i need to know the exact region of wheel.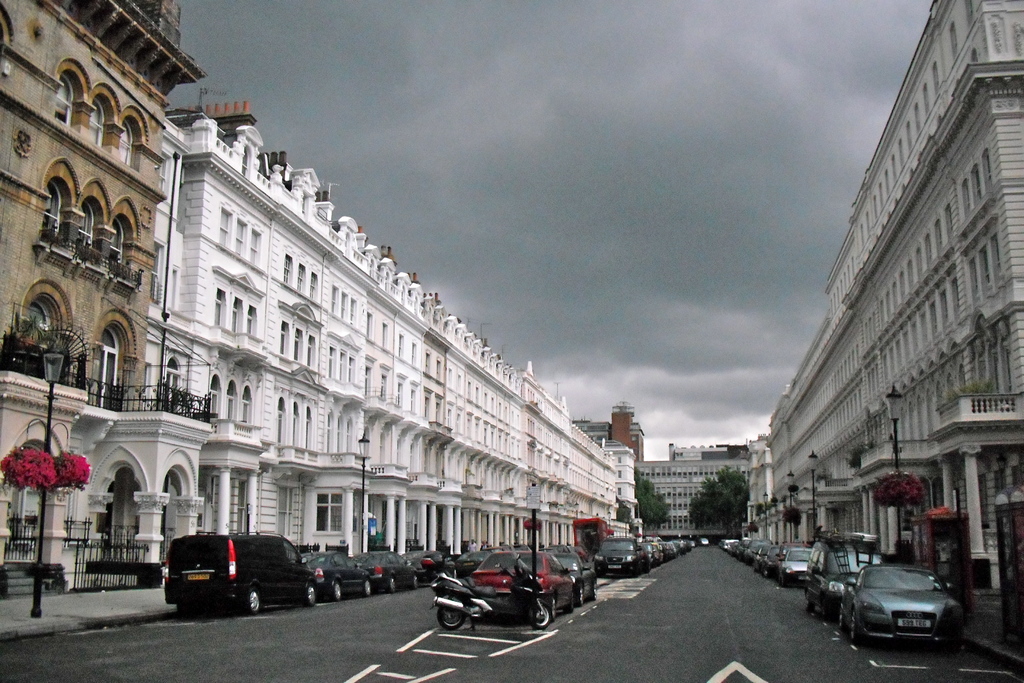
Region: BBox(536, 598, 554, 629).
